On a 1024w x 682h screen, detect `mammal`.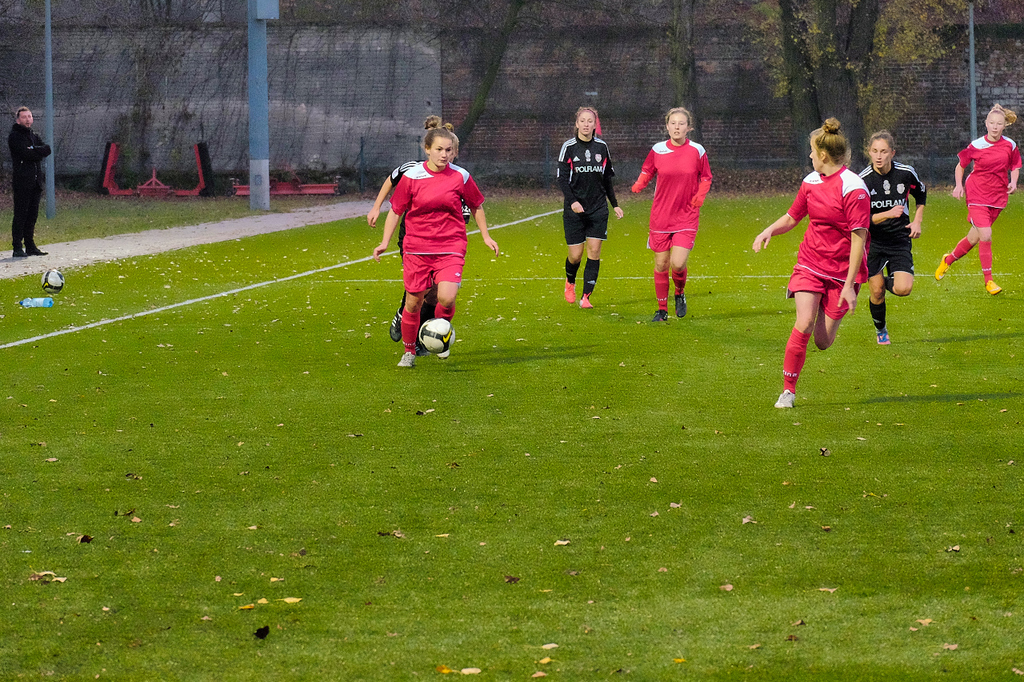
[x1=557, y1=103, x2=624, y2=310].
